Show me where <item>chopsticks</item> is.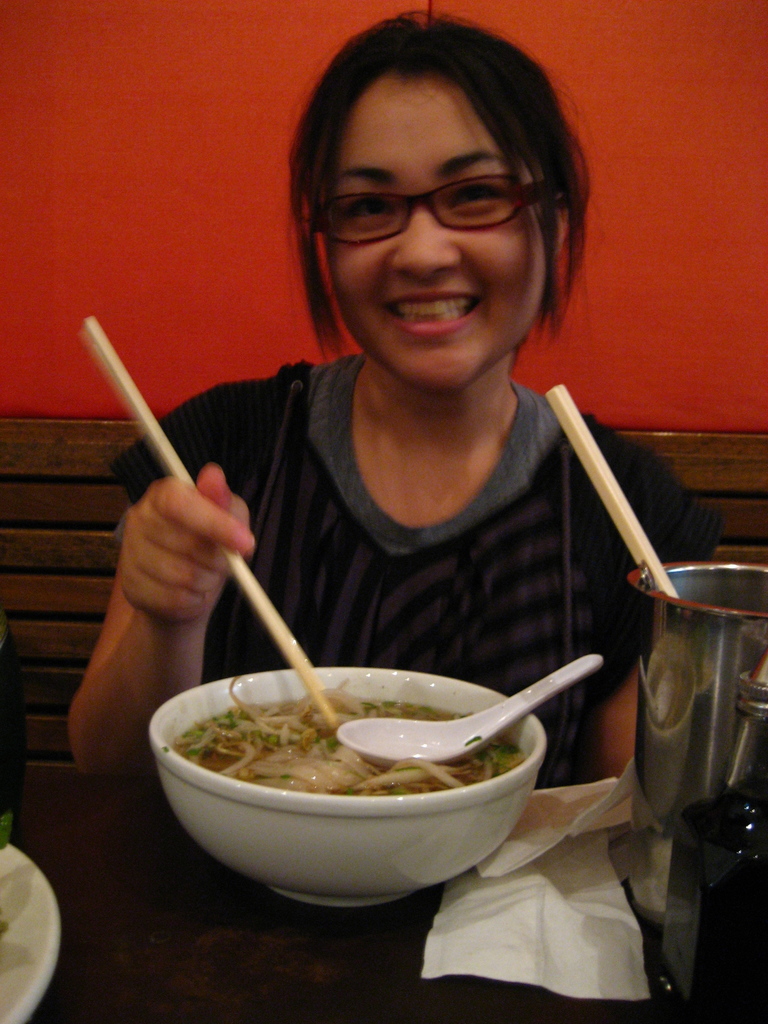
<item>chopsticks</item> is at crop(543, 383, 682, 603).
